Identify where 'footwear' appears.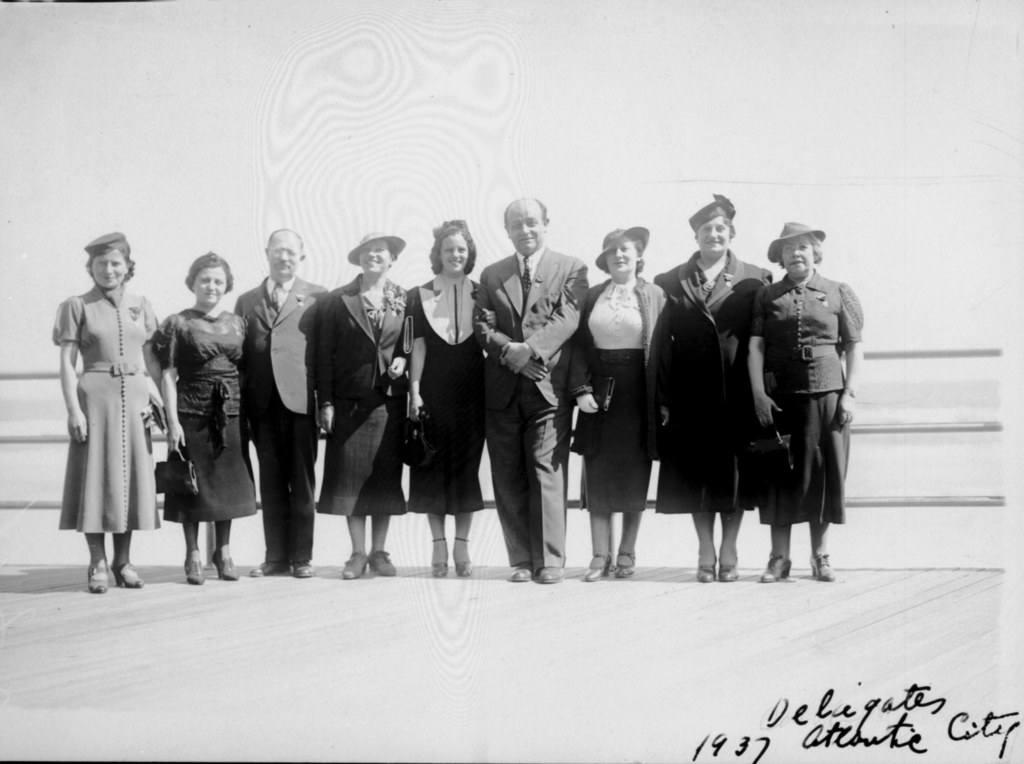
Appears at detection(695, 559, 721, 582).
